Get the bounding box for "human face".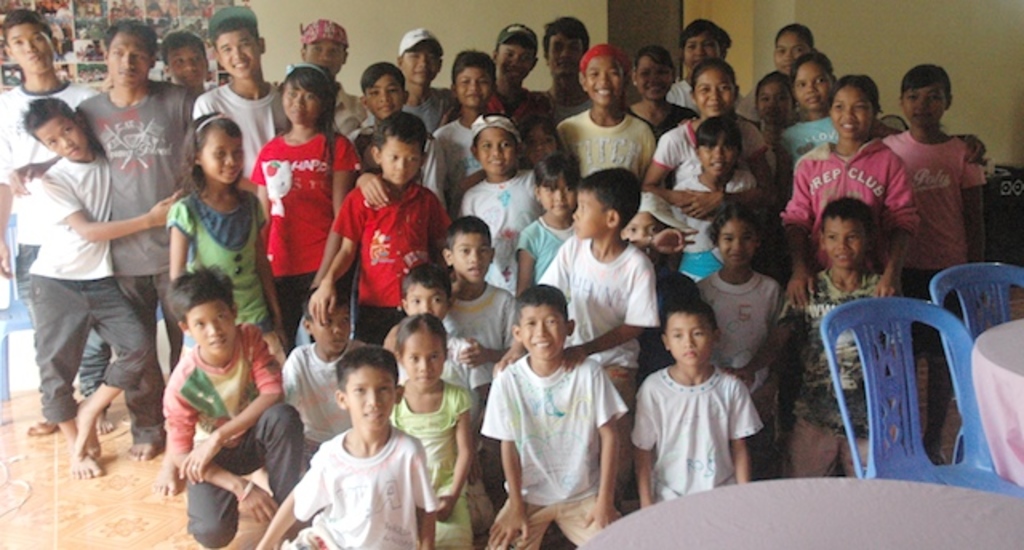
x1=107 y1=32 x2=149 y2=88.
